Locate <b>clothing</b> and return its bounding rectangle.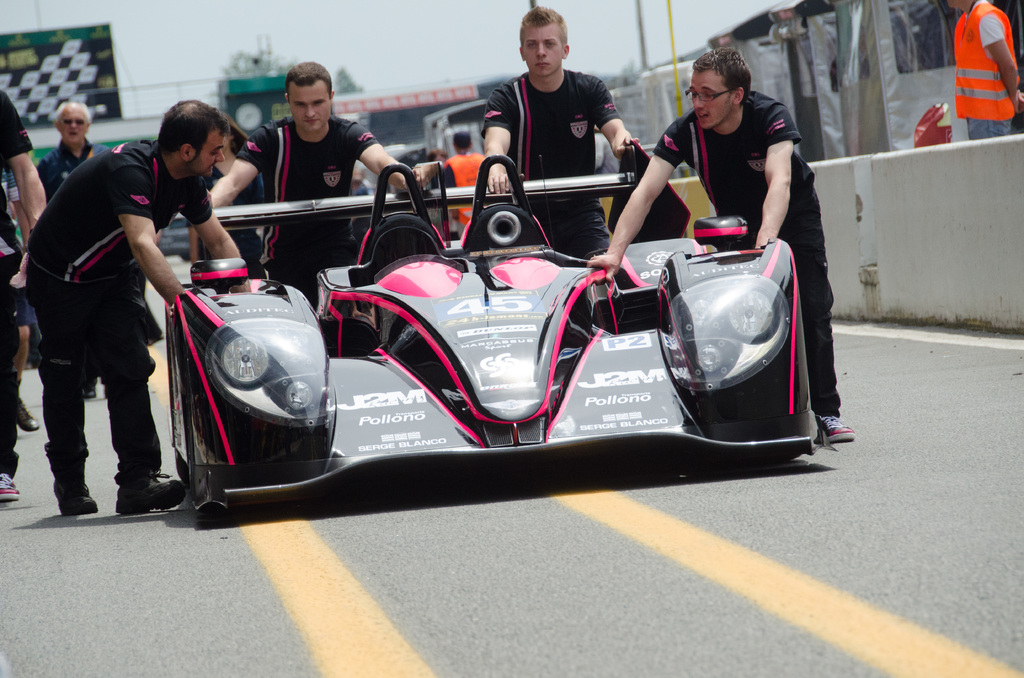
[left=463, top=70, right=609, bottom=253].
